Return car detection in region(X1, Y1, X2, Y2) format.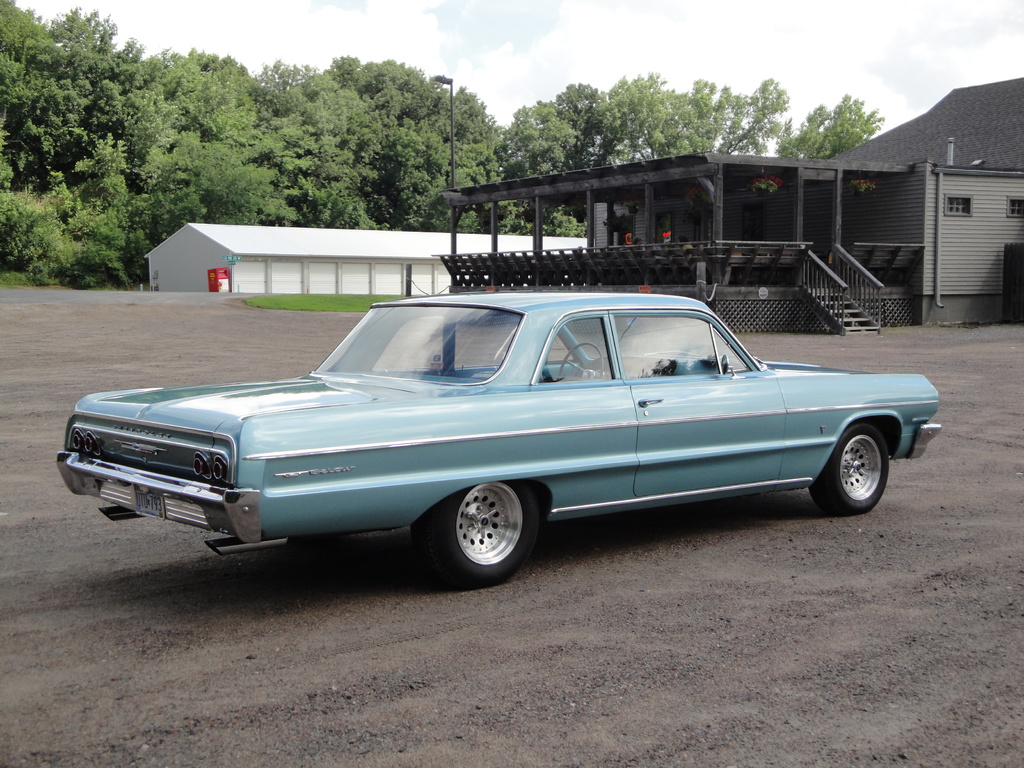
region(51, 284, 941, 594).
